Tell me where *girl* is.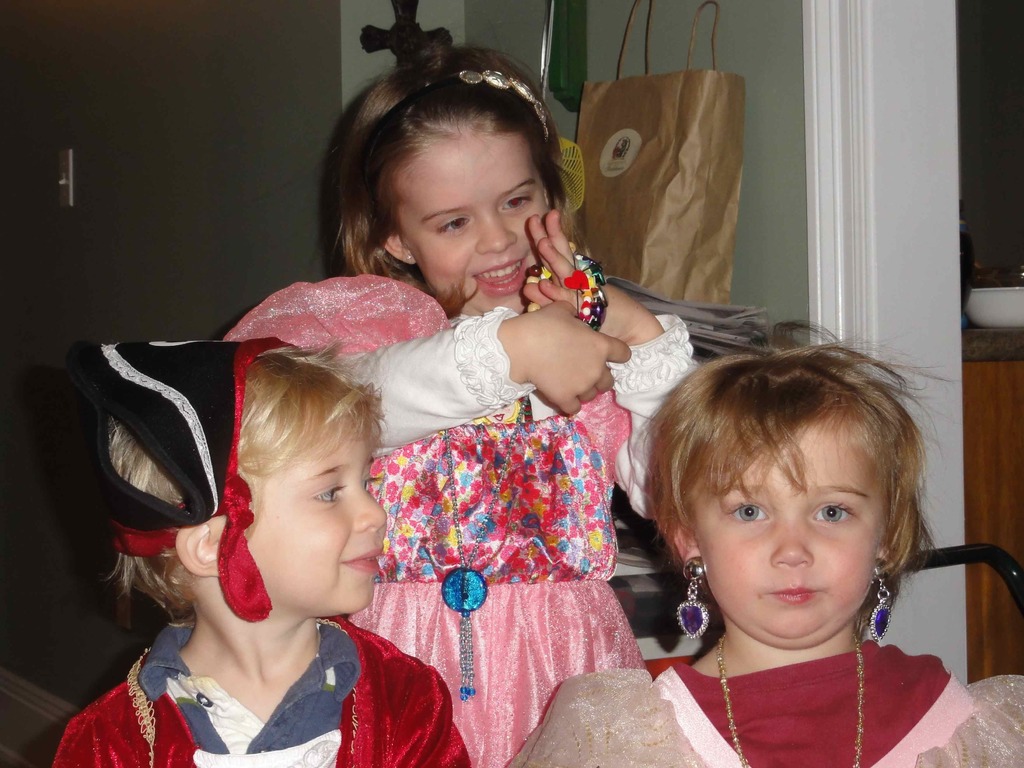
*girl* is at x1=219 y1=12 x2=702 y2=765.
